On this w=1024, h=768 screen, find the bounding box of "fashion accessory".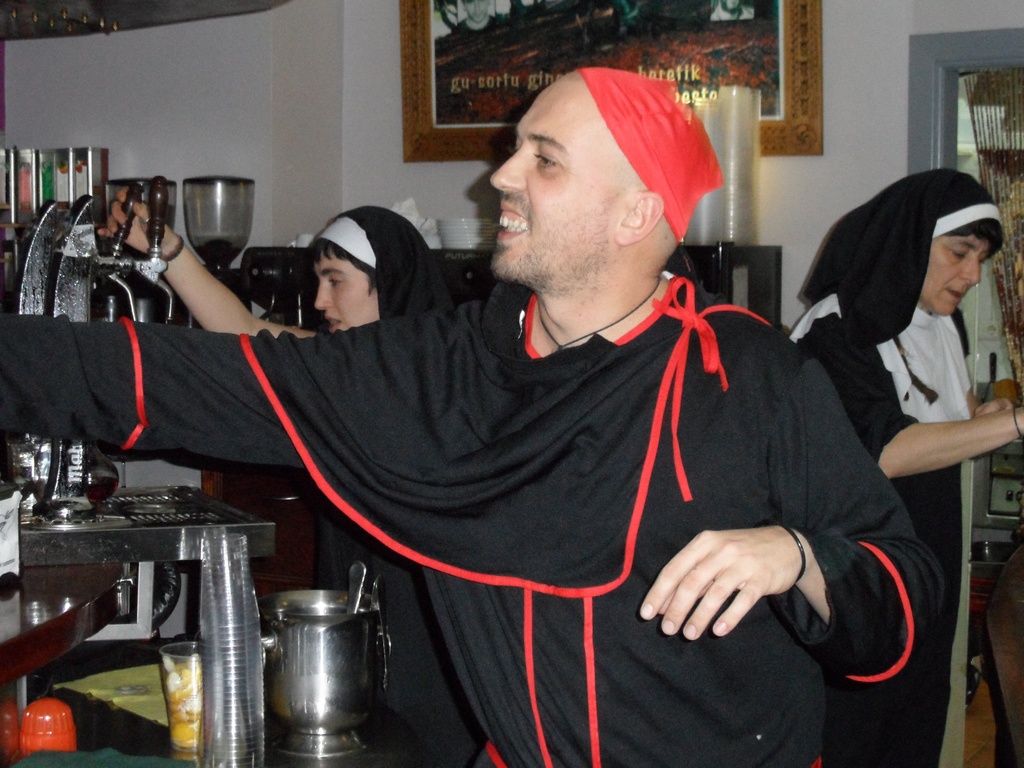
Bounding box: select_region(1009, 403, 1023, 439).
